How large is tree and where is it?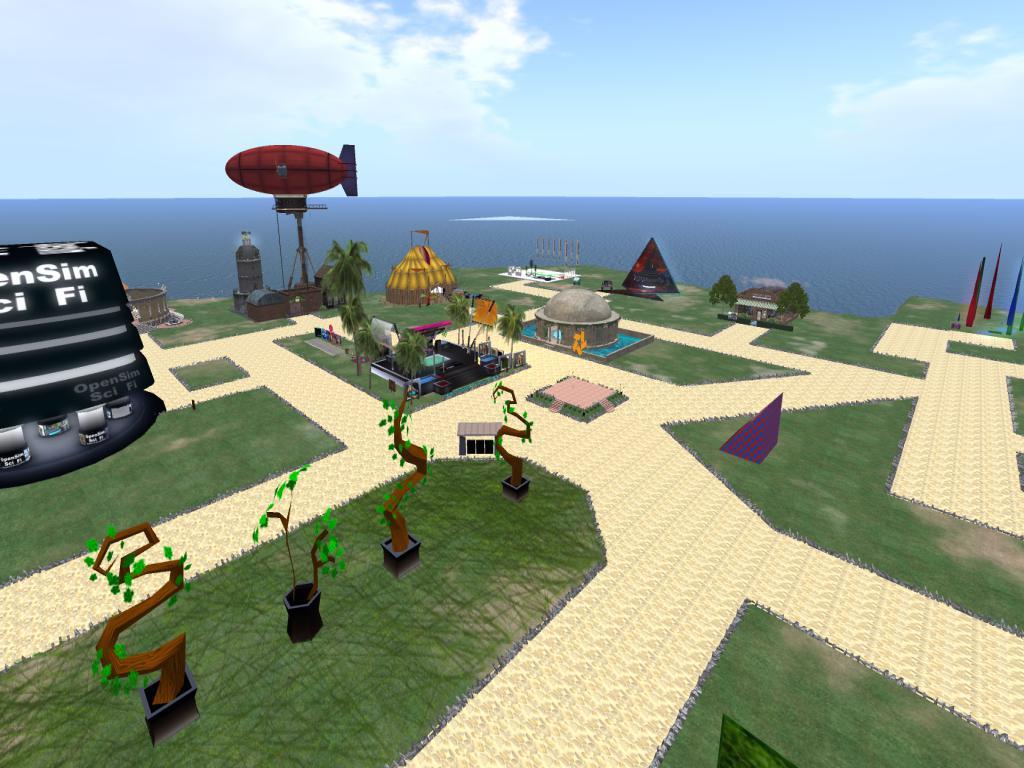
Bounding box: select_region(342, 306, 360, 383).
